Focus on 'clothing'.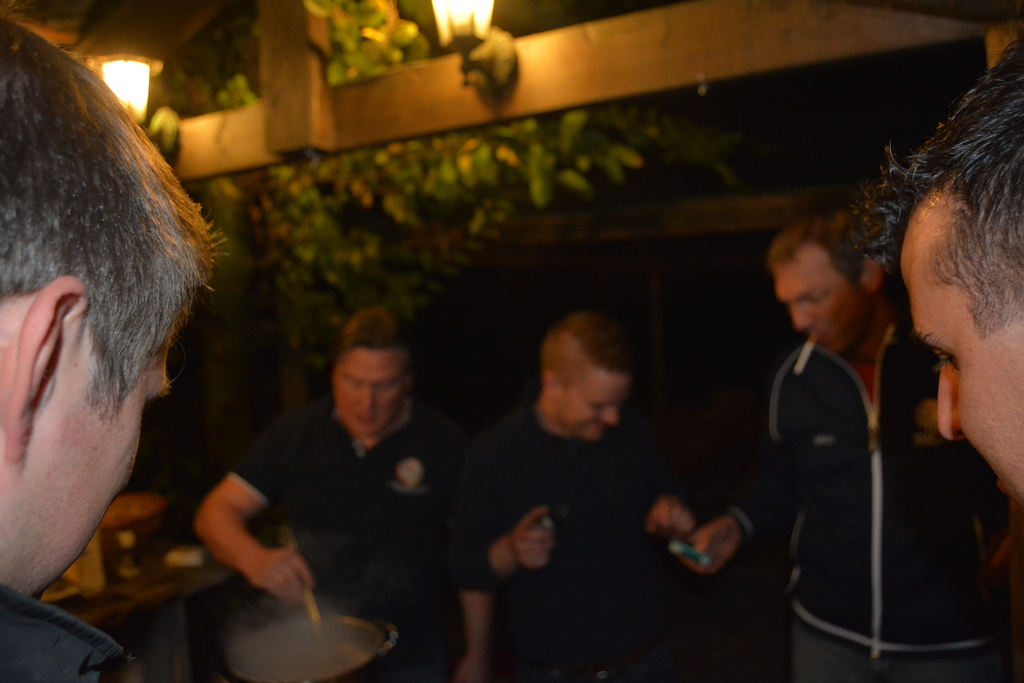
Focused at box(0, 587, 131, 682).
